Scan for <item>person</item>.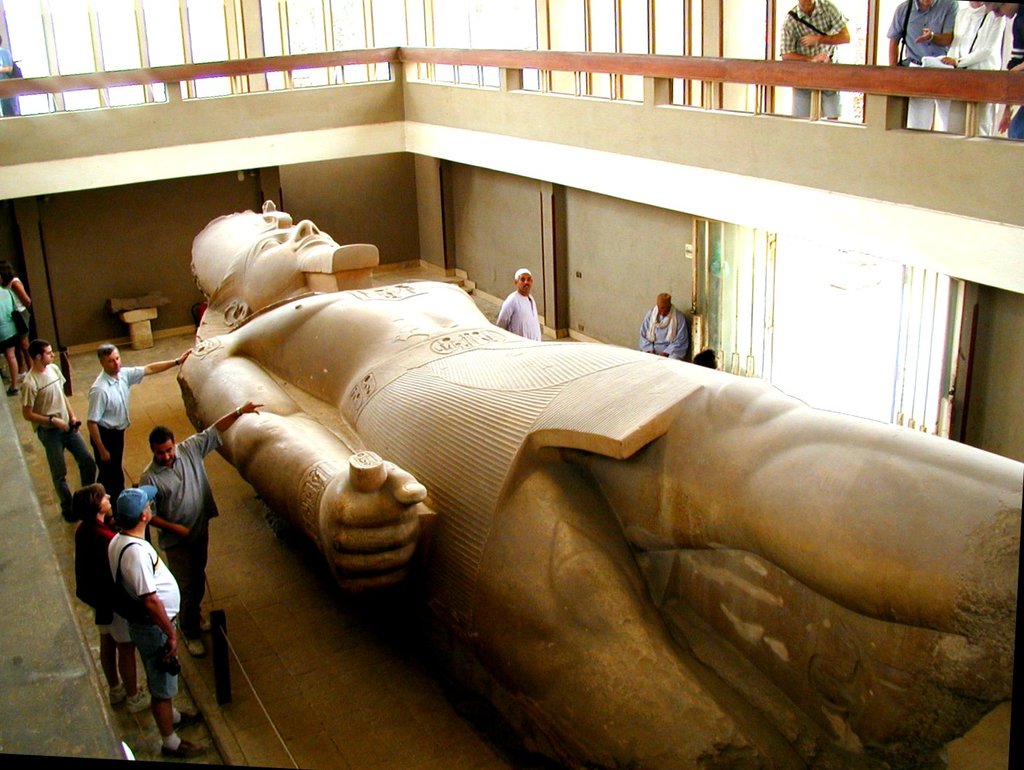
Scan result: region(492, 265, 546, 345).
